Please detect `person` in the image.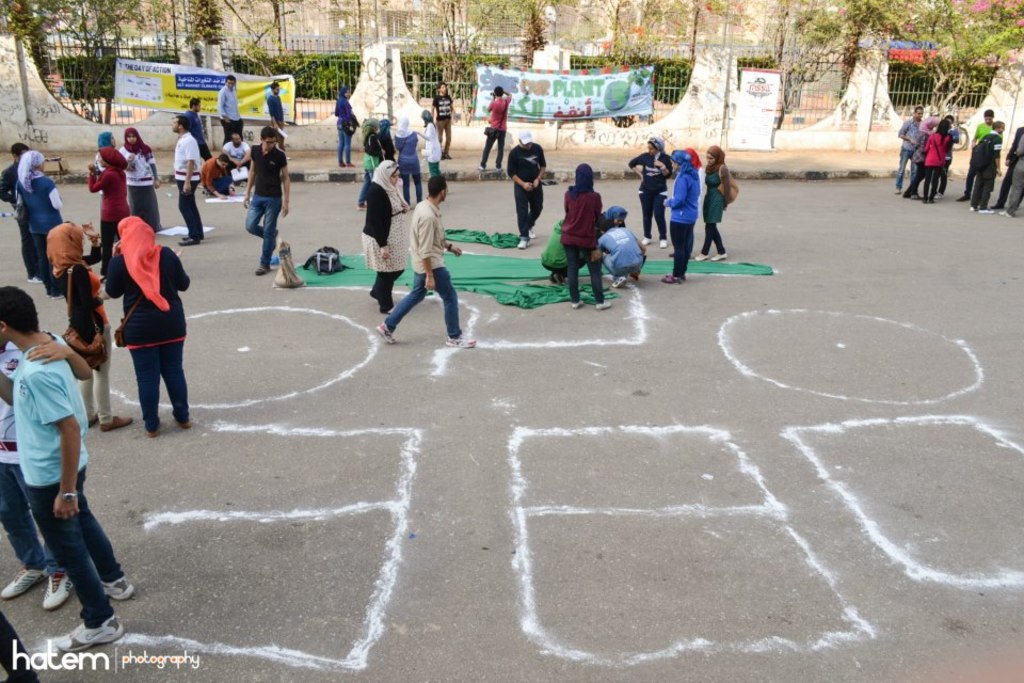
l=895, t=107, r=926, b=195.
